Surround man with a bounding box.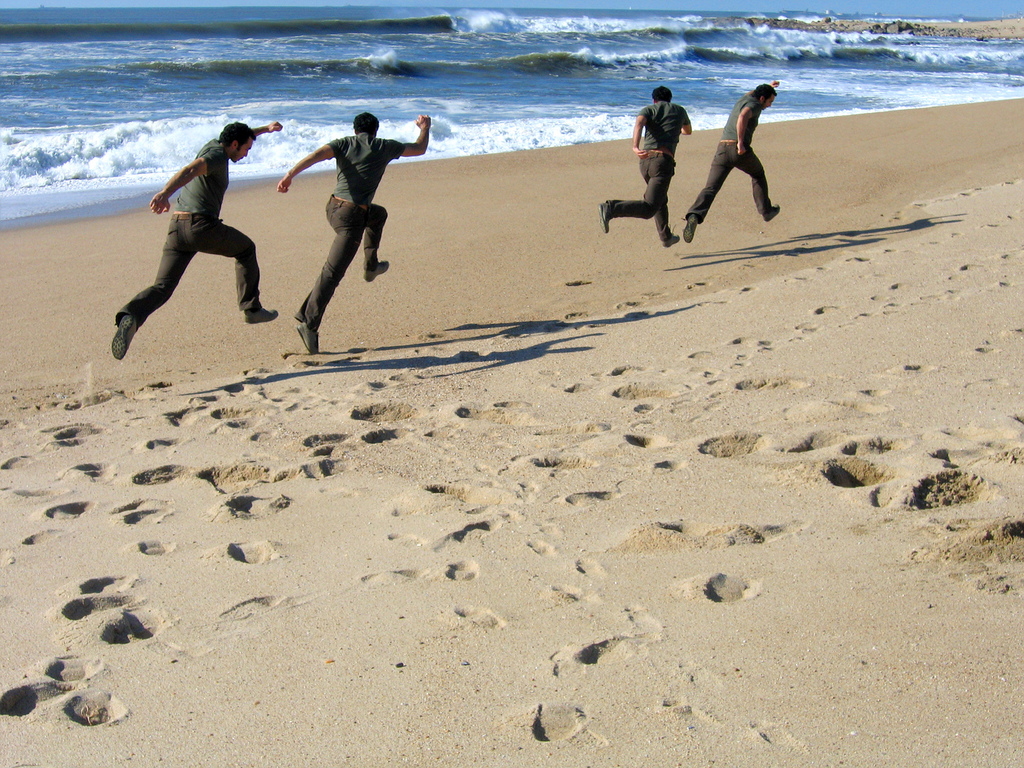
select_region(119, 116, 281, 362).
